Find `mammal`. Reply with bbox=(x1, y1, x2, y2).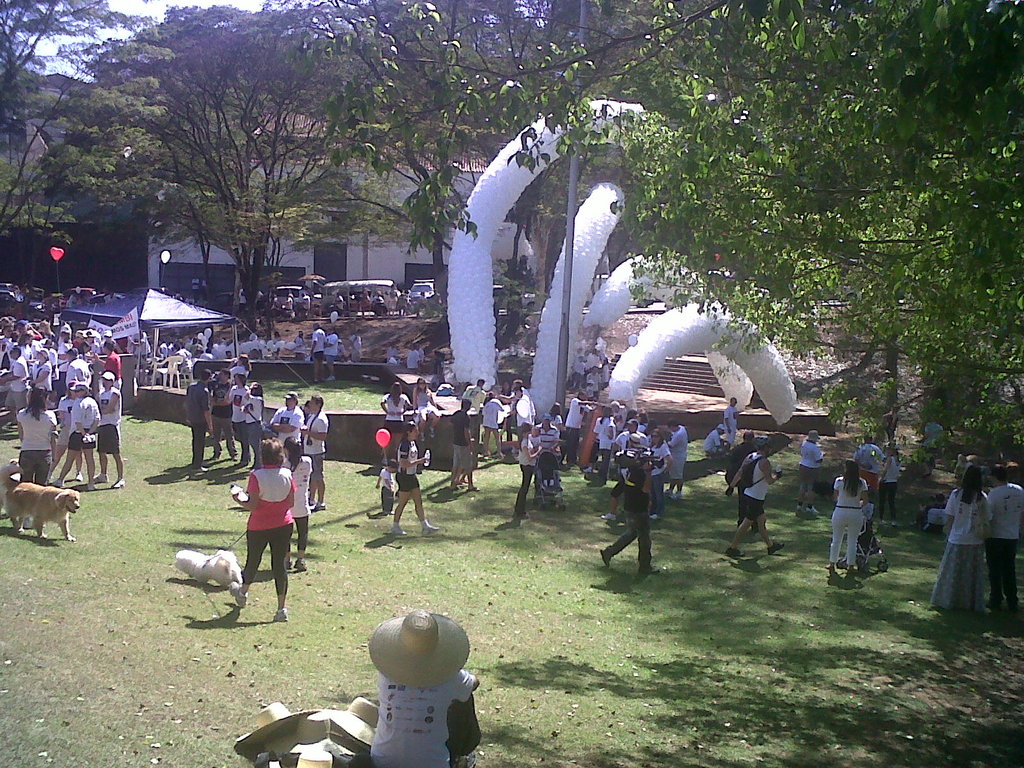
bbox=(68, 291, 76, 305).
